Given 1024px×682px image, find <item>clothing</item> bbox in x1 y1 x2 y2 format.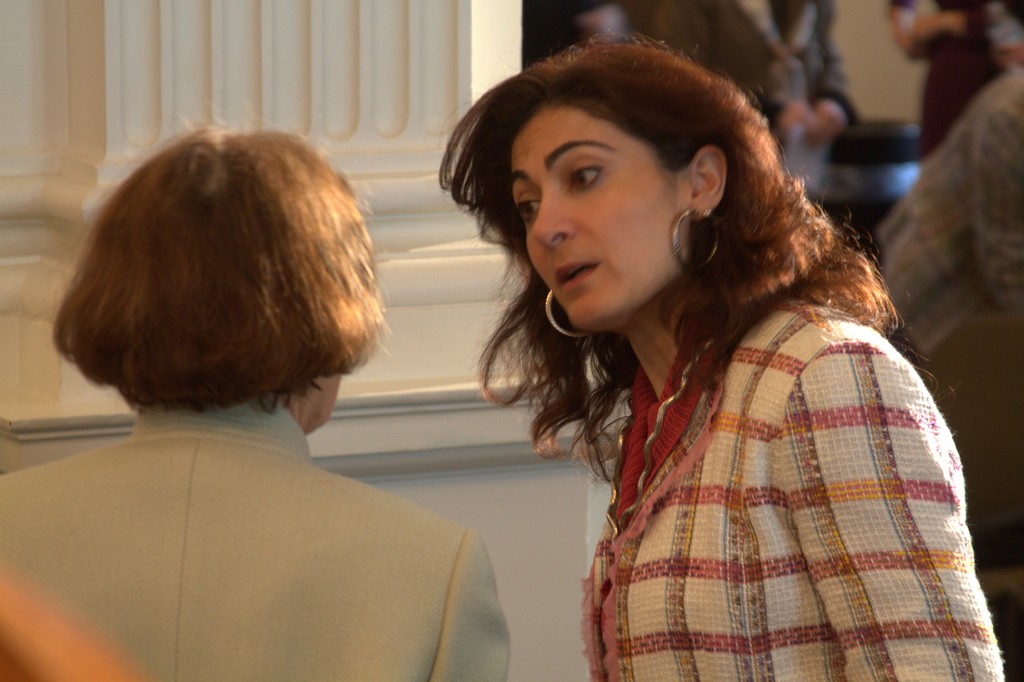
659 0 863 169.
